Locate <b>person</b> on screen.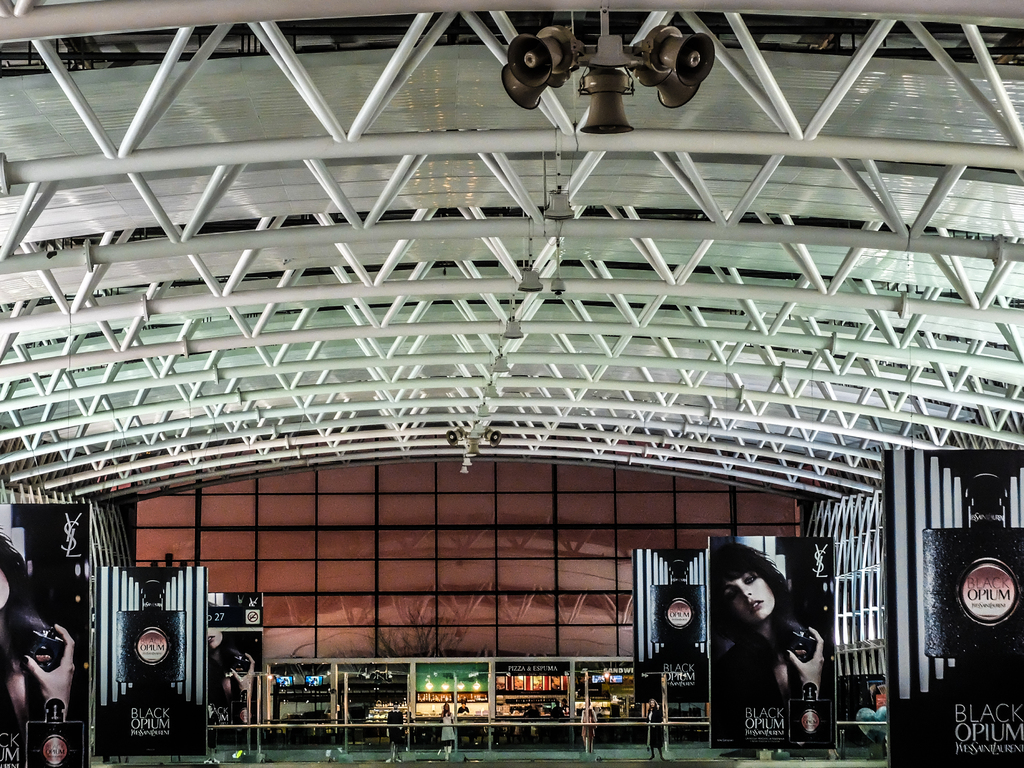
On screen at (206, 631, 255, 723).
